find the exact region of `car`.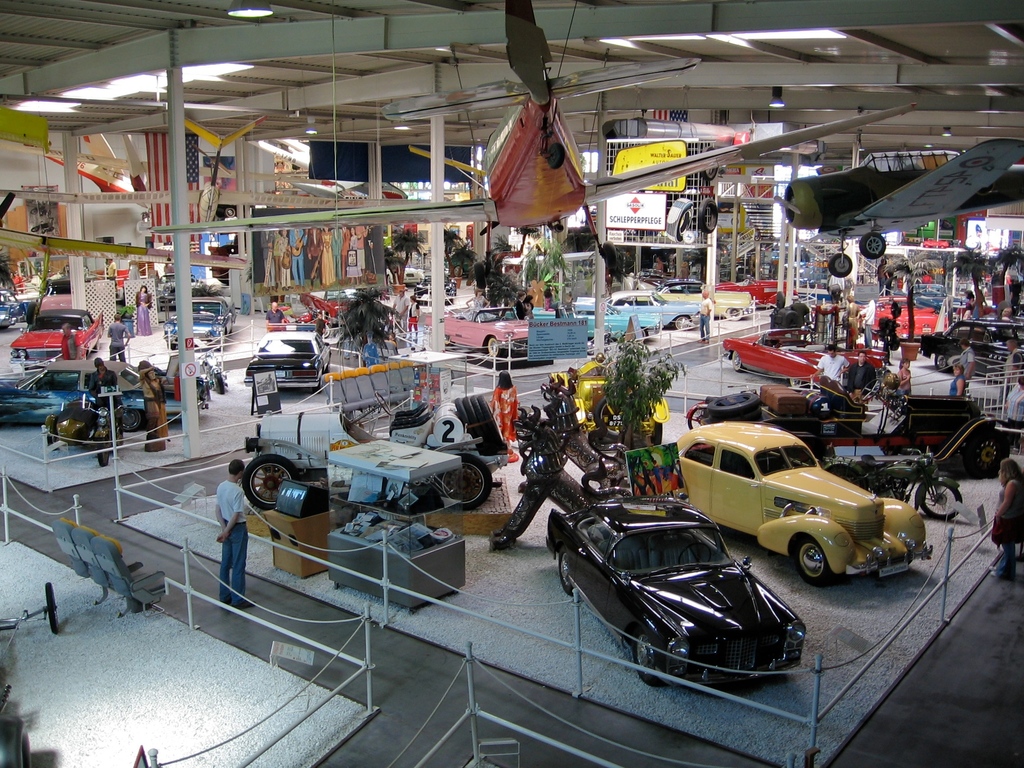
Exact region: {"left": 6, "top": 303, "right": 108, "bottom": 363}.
